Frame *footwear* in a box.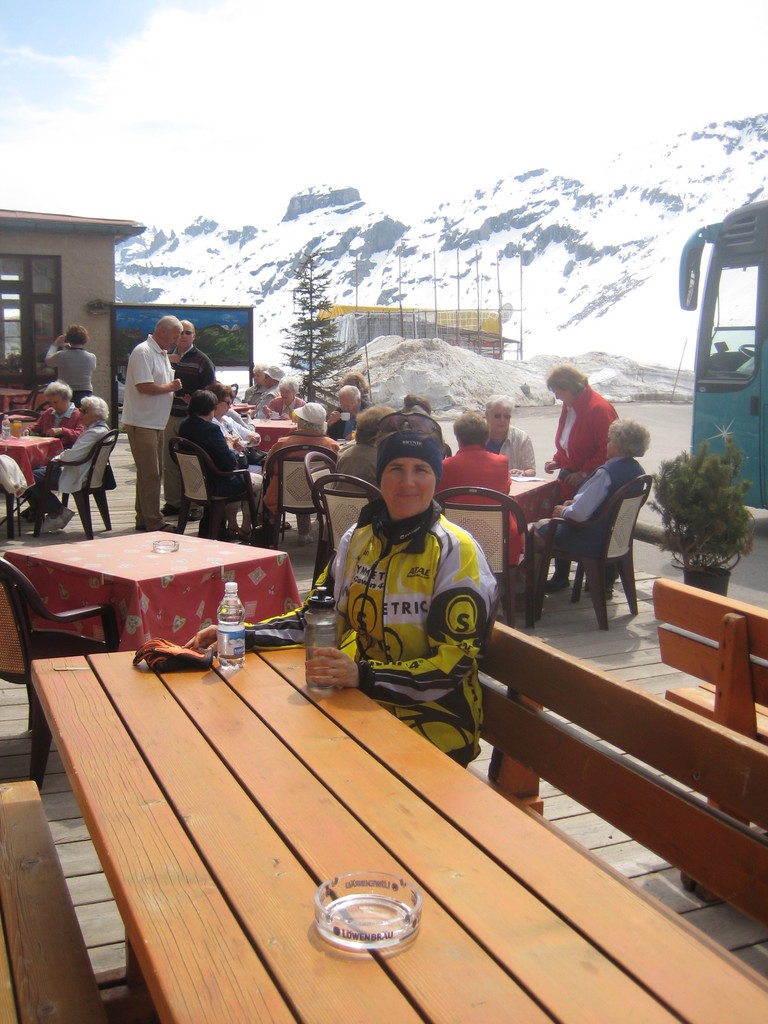
56, 505, 77, 533.
